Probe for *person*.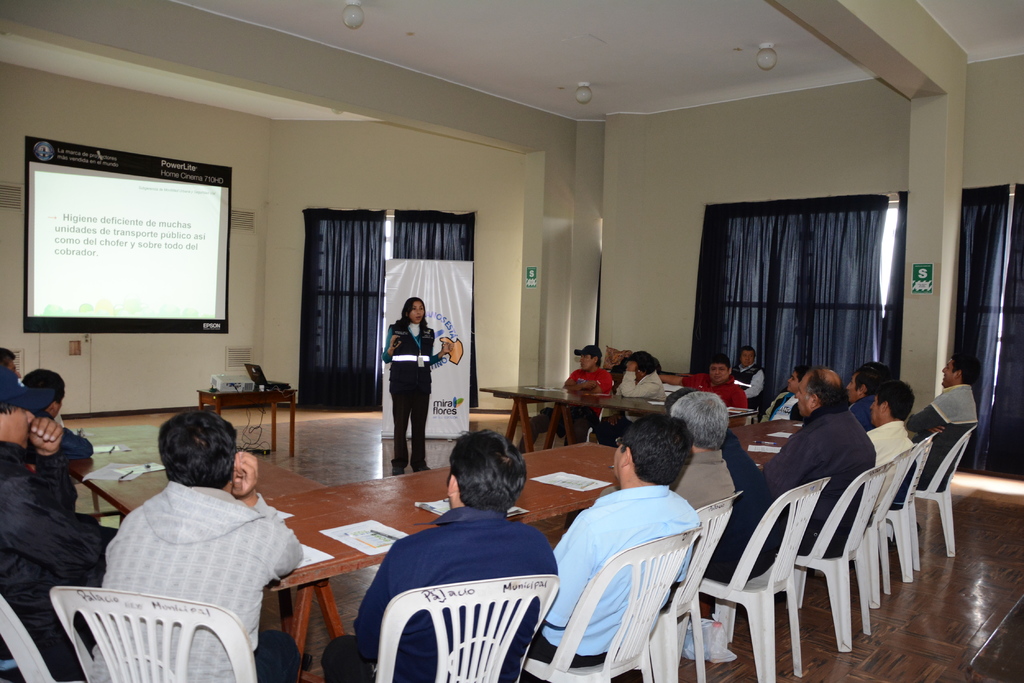
Probe result: bbox(518, 414, 702, 682).
